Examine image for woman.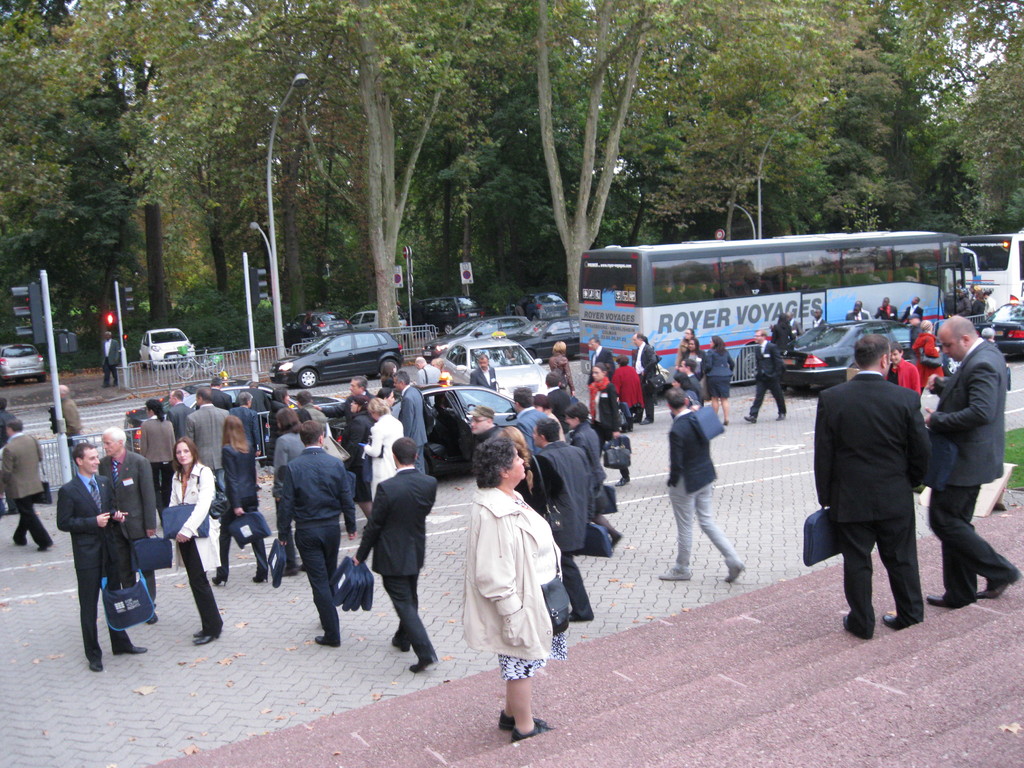
Examination result: <region>608, 355, 648, 437</region>.
